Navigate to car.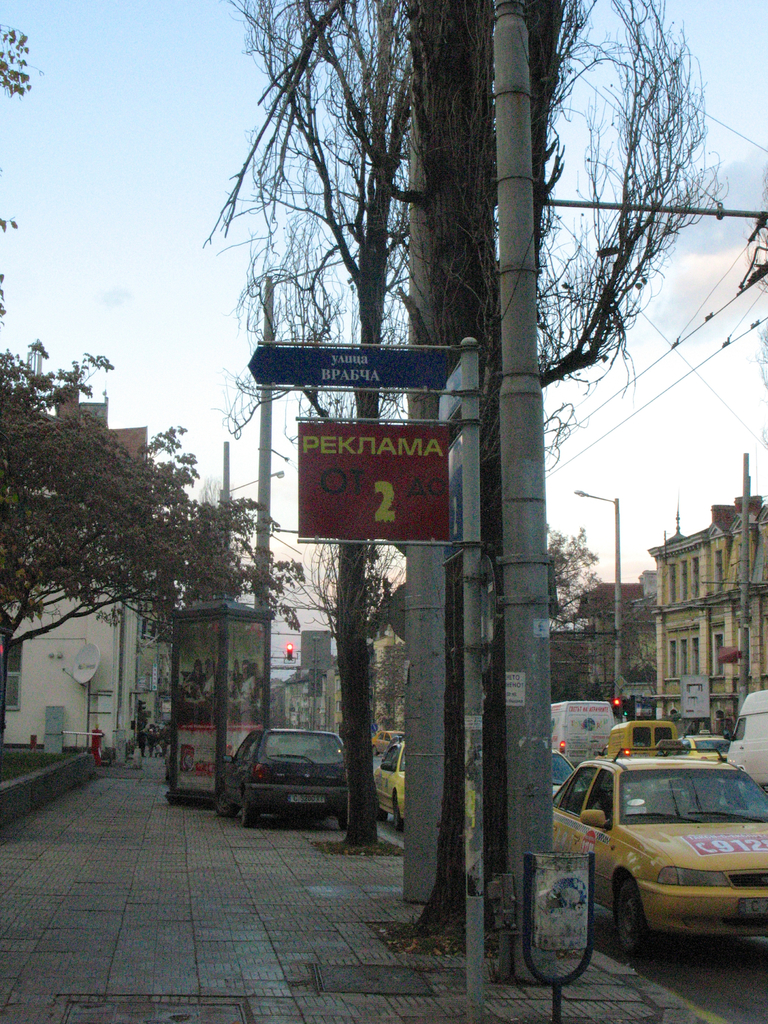
Navigation target: 381:739:399:760.
